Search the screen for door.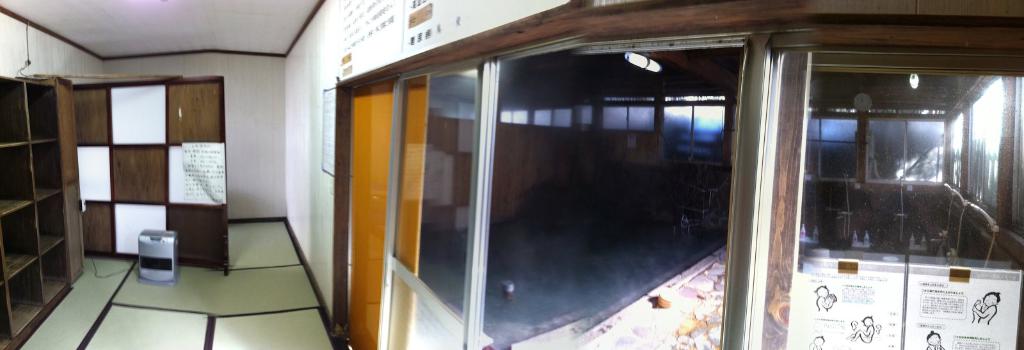
Found at Rect(464, 38, 746, 349).
